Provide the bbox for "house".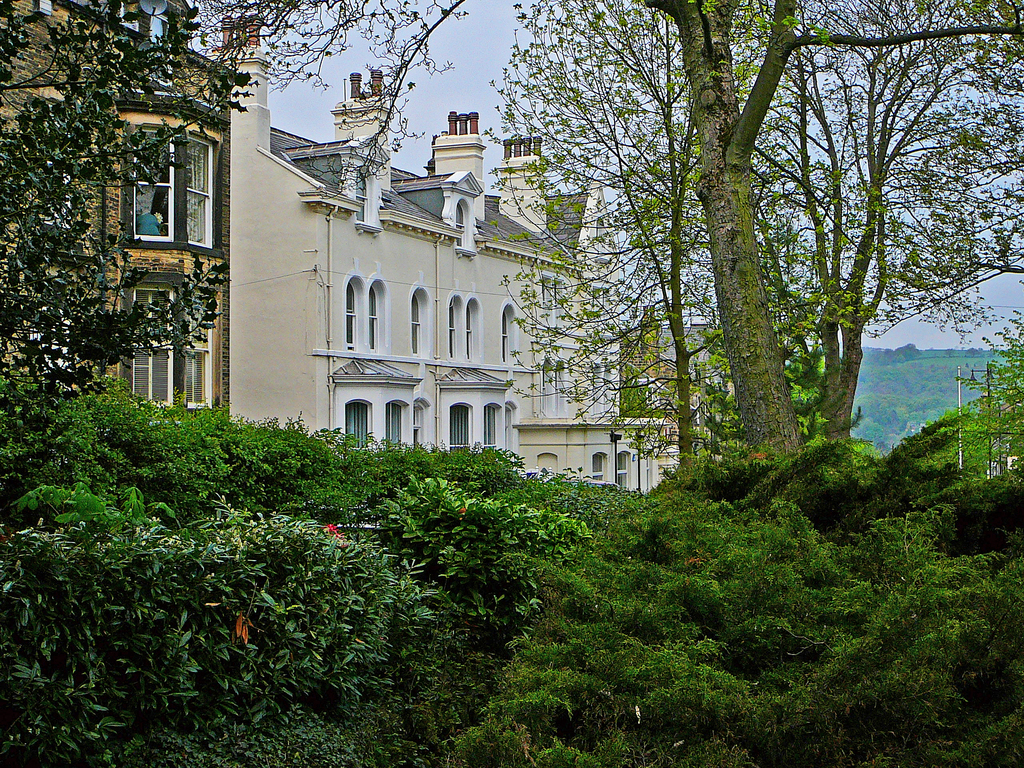
region(337, 125, 437, 460).
